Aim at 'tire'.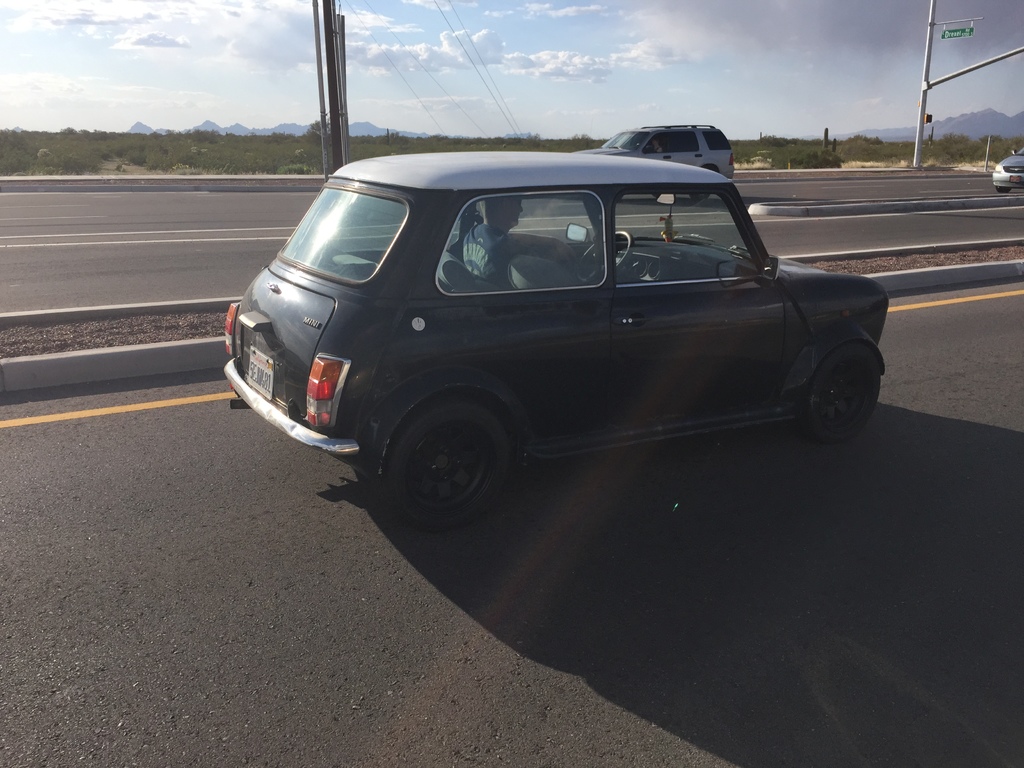
Aimed at detection(391, 393, 509, 529).
